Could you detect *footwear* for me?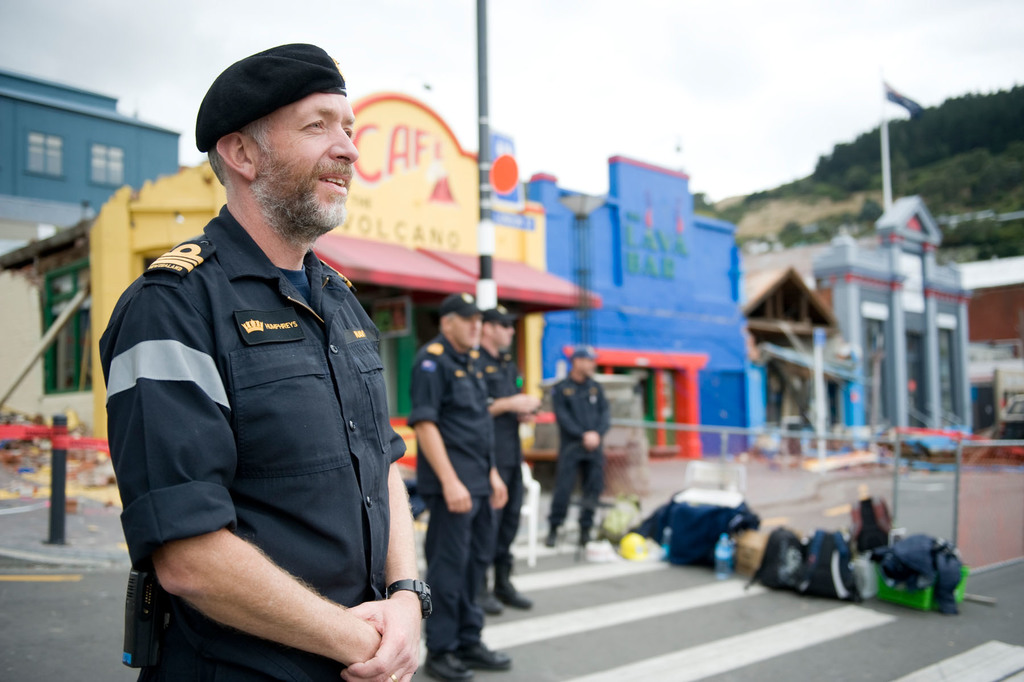
Detection result: 545,528,555,549.
